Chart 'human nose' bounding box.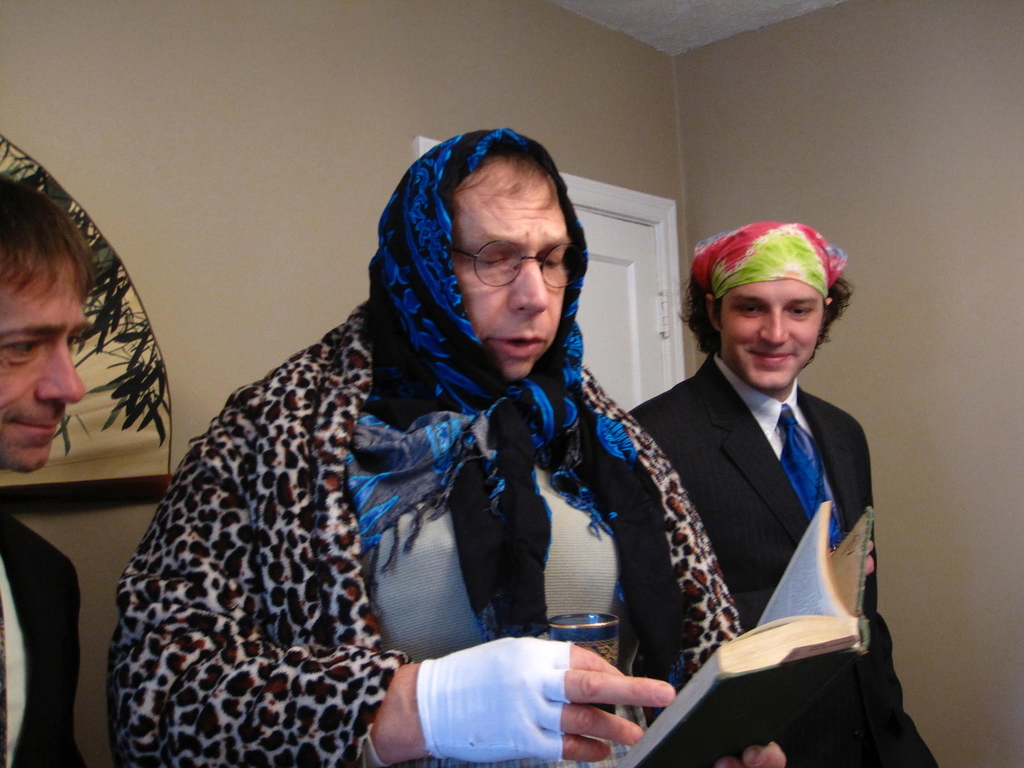
Charted: Rect(511, 260, 551, 317).
